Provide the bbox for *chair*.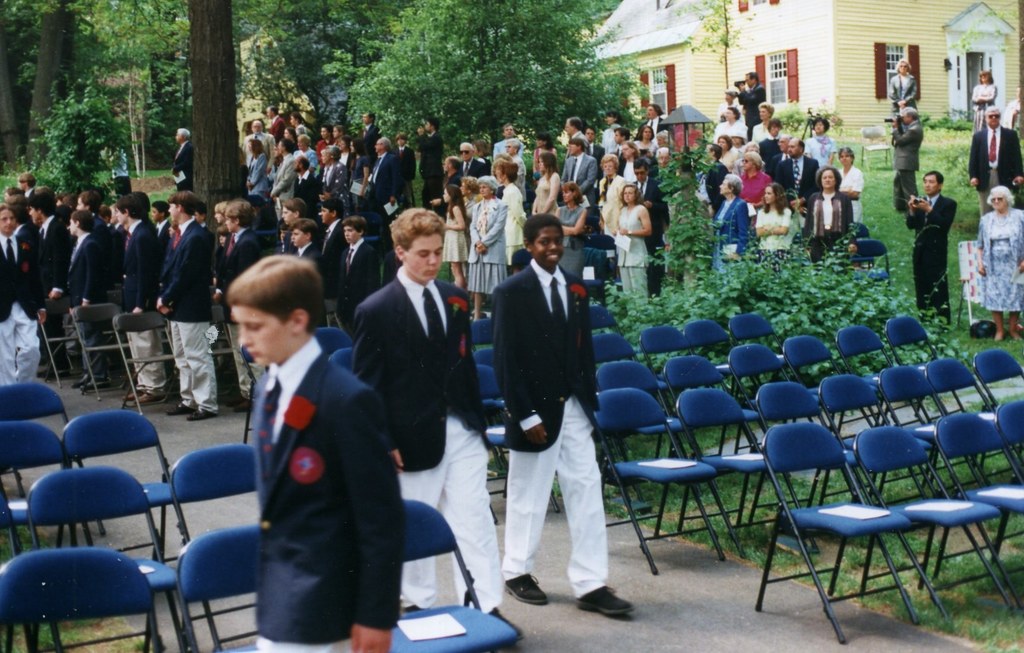
<bbox>888, 318, 938, 360</bbox>.
